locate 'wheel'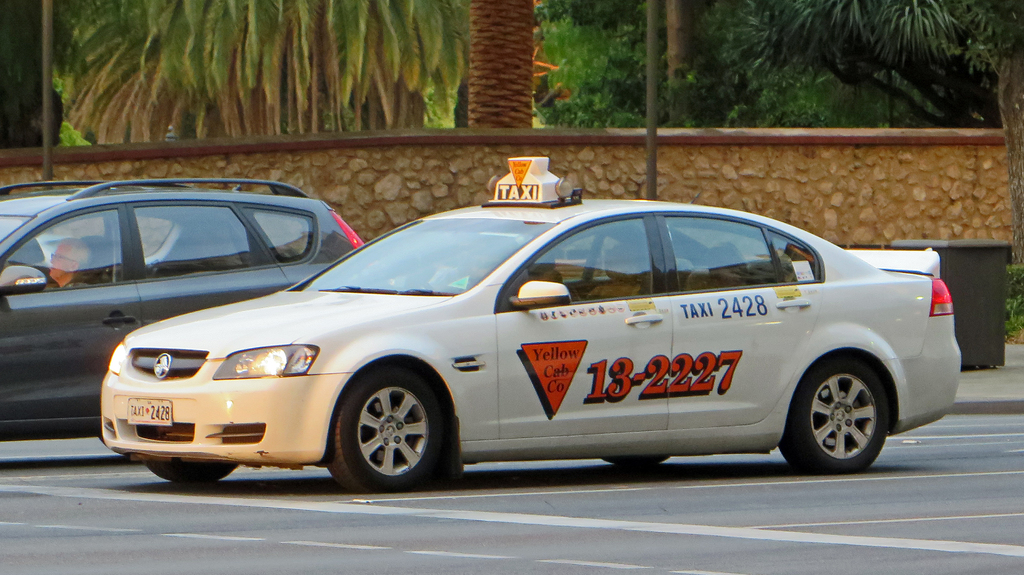
select_region(771, 353, 889, 472)
